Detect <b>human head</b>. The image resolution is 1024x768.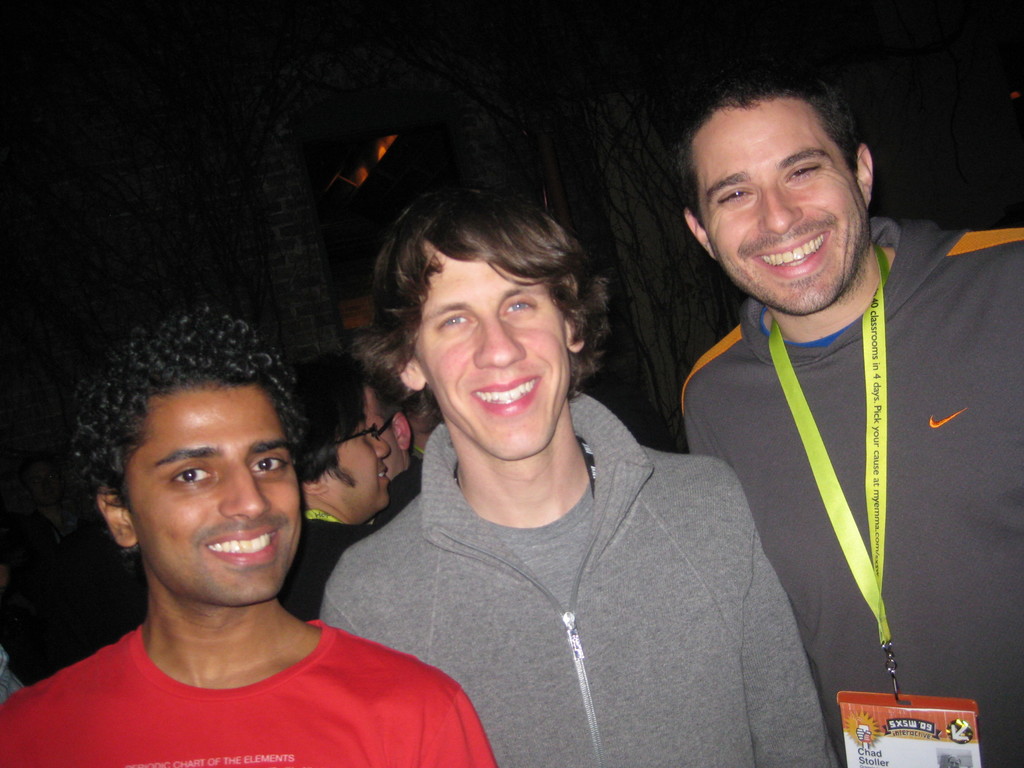
{"x1": 291, "y1": 367, "x2": 394, "y2": 519}.
